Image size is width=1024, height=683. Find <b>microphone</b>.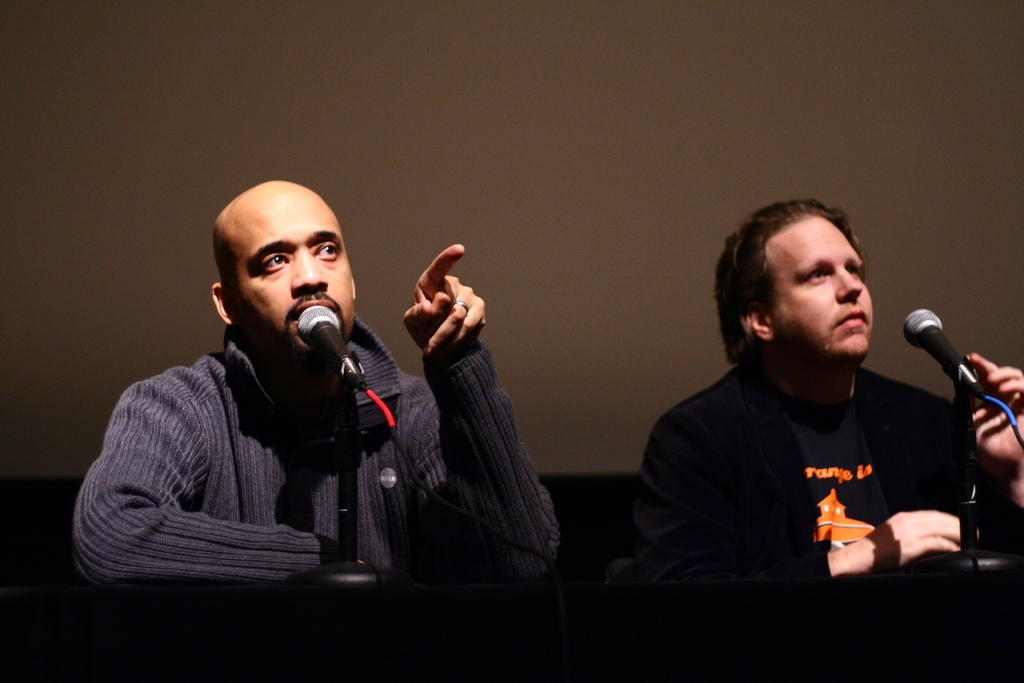
Rect(897, 304, 1007, 409).
